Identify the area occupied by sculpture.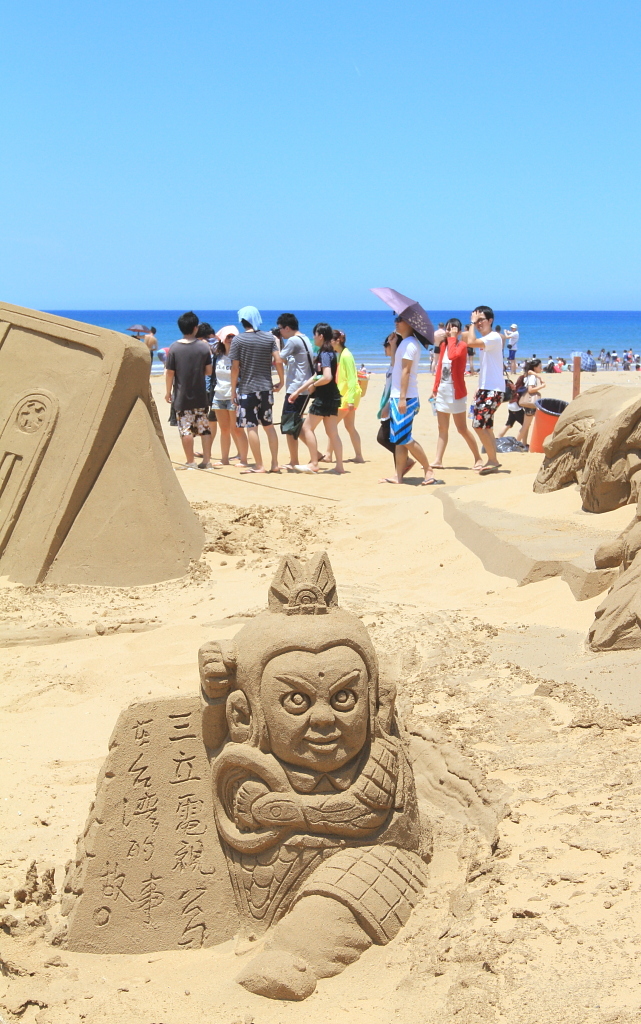
Area: [left=185, top=540, right=434, bottom=965].
